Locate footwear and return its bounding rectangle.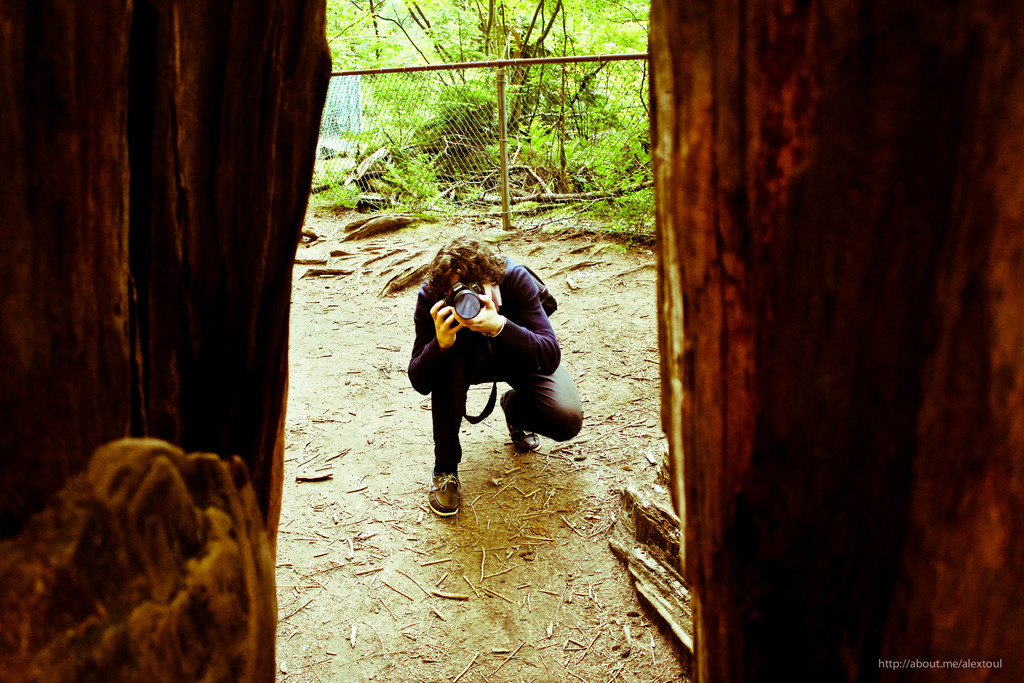
BBox(428, 471, 460, 516).
